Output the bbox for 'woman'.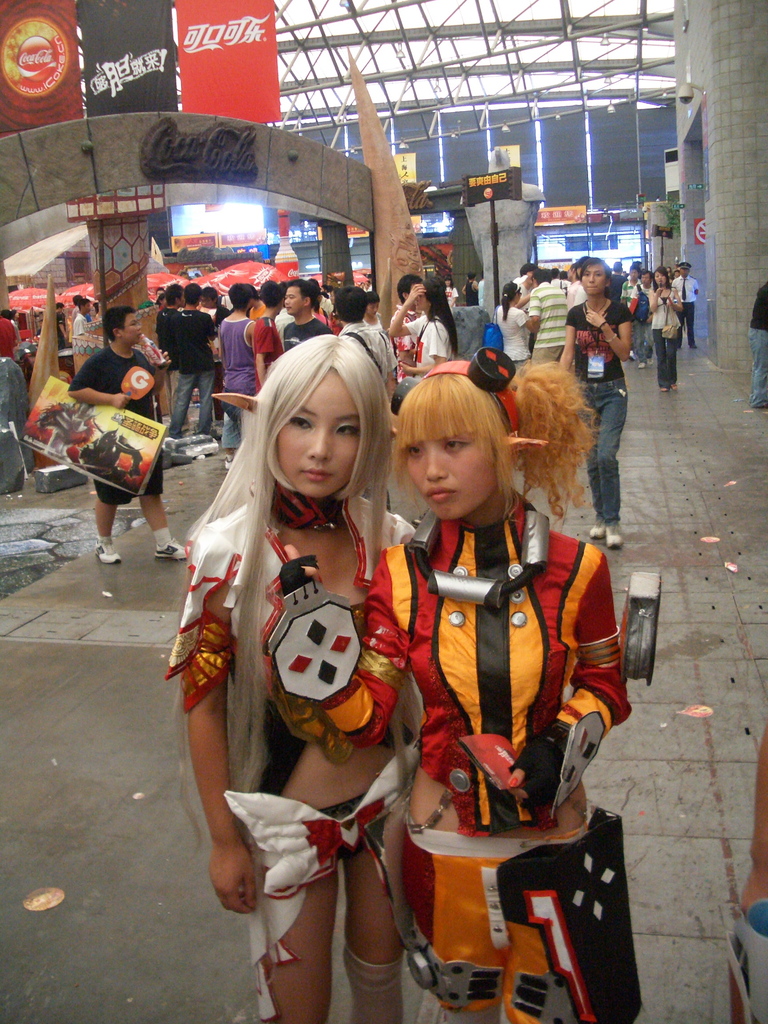
box(652, 263, 686, 392).
